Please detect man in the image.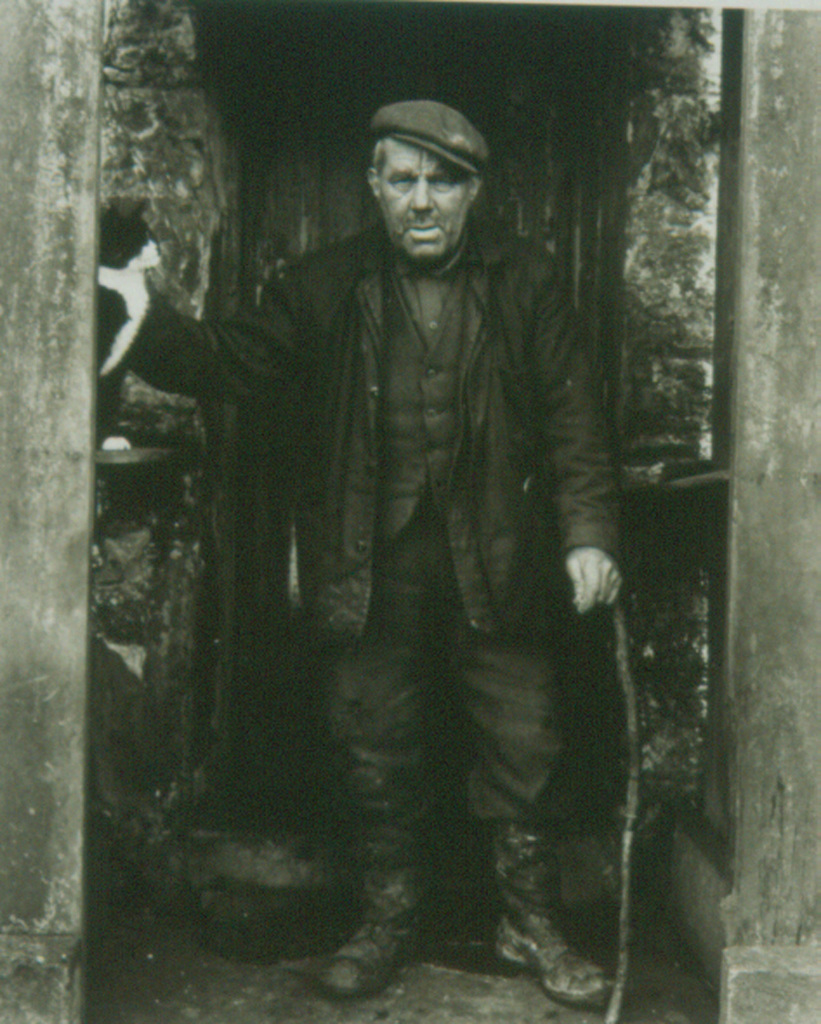
detection(146, 112, 687, 1023).
